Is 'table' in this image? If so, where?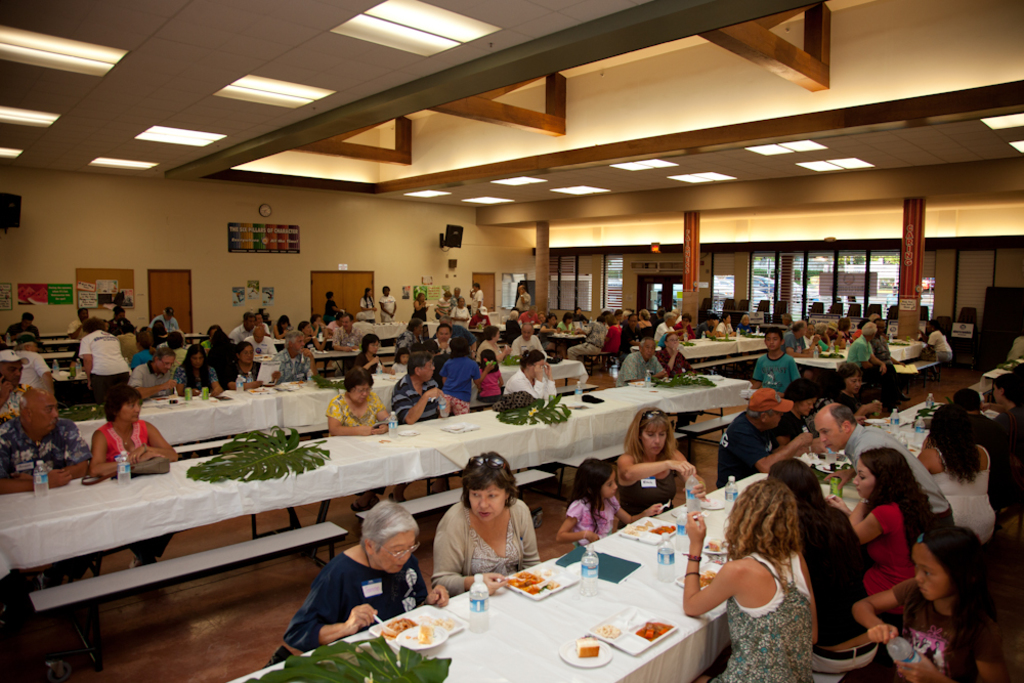
Yes, at bbox=[230, 412, 1001, 682].
